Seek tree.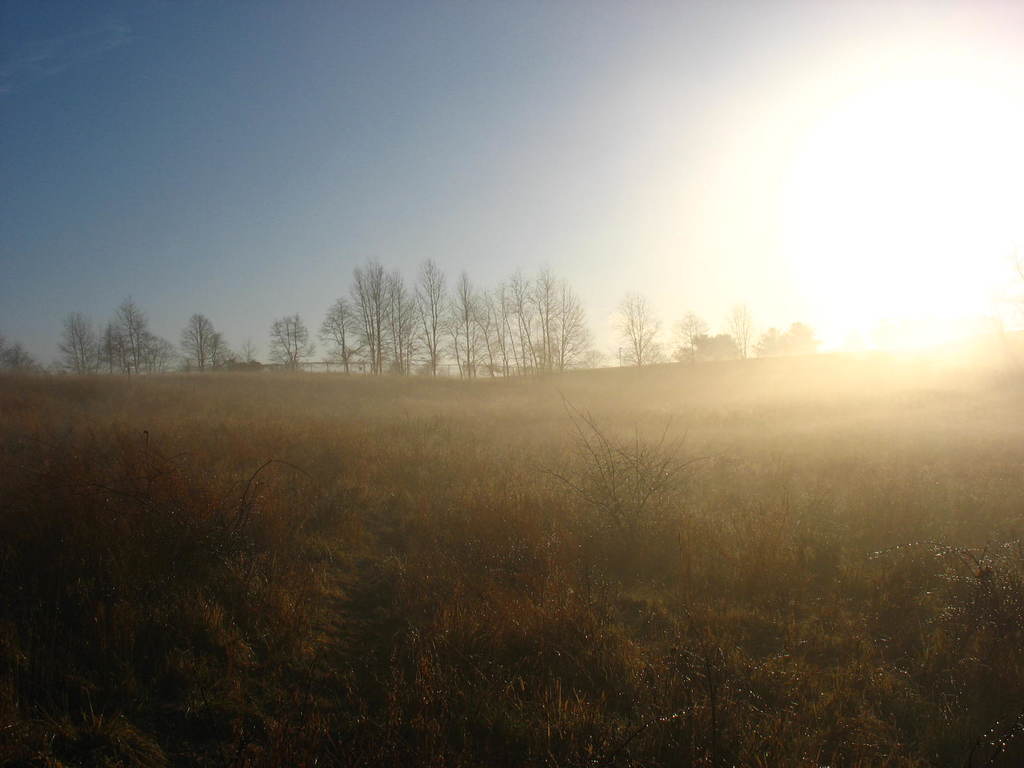
bbox=(723, 305, 759, 356).
